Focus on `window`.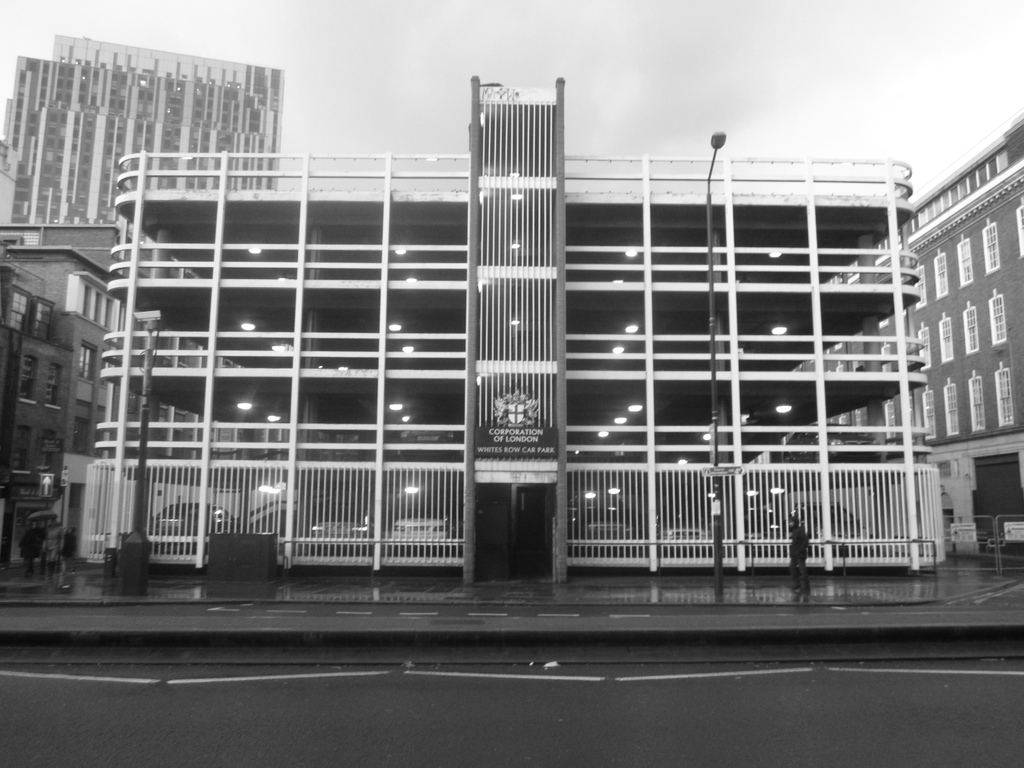
Focused at x1=970, y1=373, x2=986, y2=431.
